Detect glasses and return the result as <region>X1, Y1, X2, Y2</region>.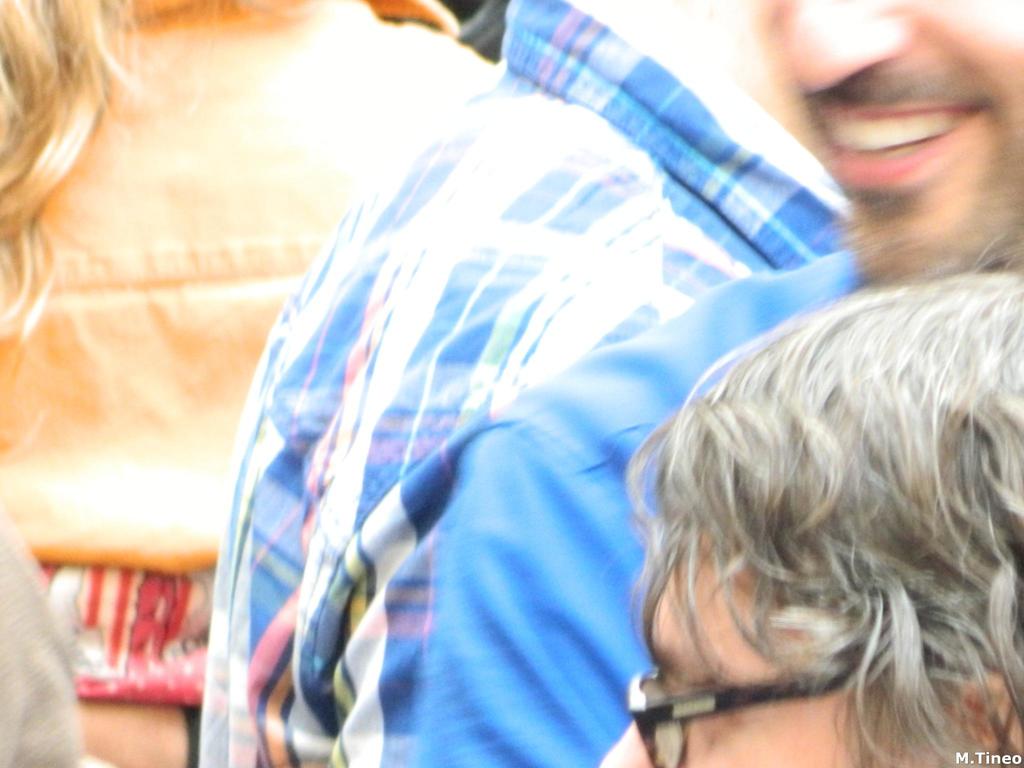
<region>626, 635, 934, 766</region>.
